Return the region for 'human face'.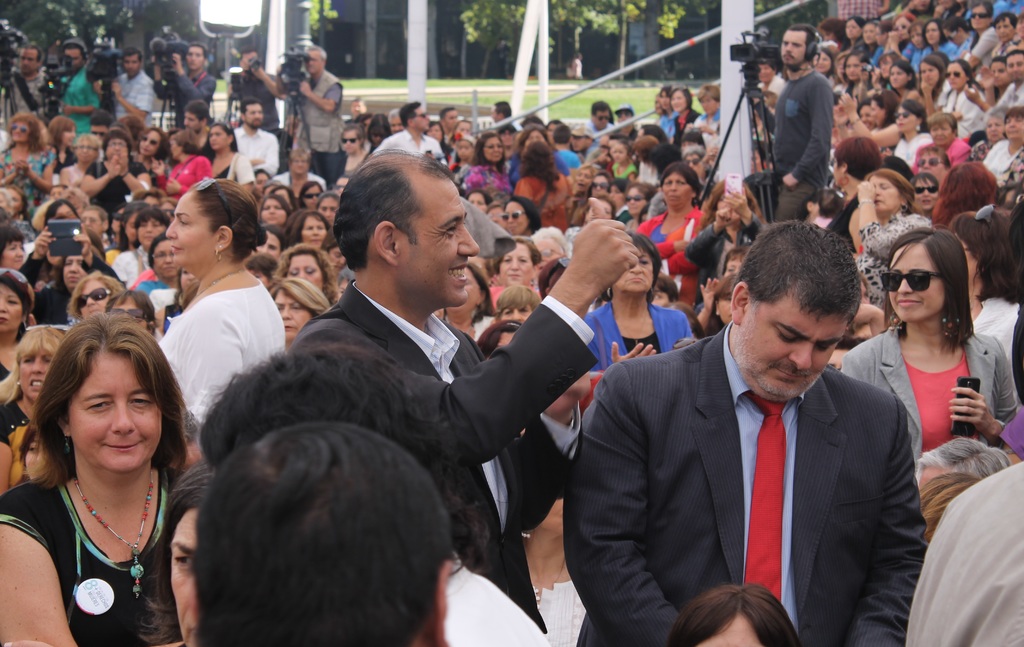
[140, 129, 161, 156].
